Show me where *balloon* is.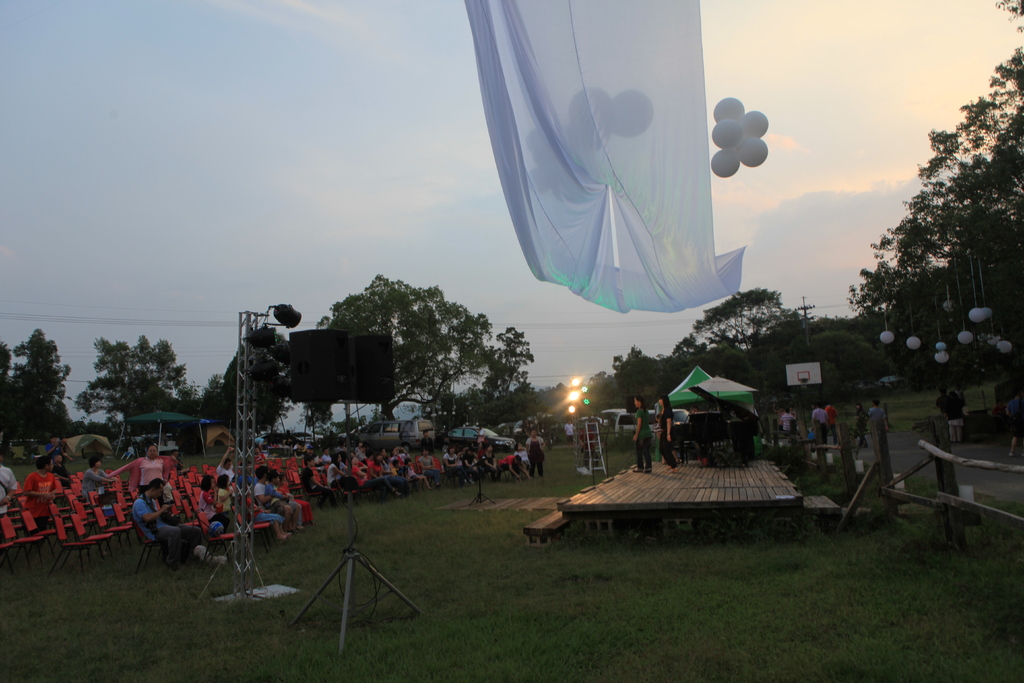
*balloon* is at (x1=525, y1=128, x2=608, y2=199).
